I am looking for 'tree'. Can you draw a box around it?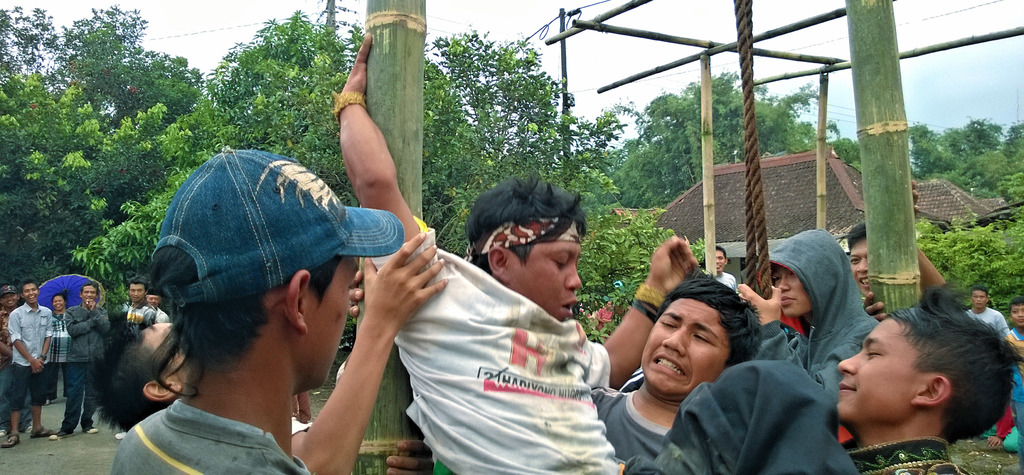
Sure, the bounding box is bbox=(906, 113, 1023, 176).
